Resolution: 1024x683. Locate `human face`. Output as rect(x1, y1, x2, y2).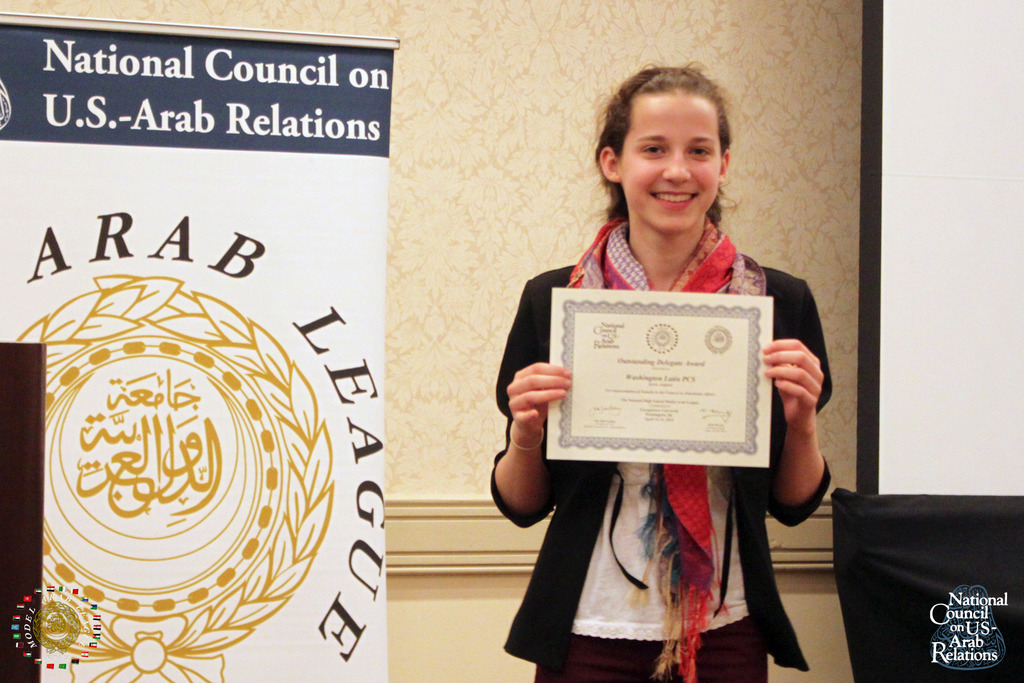
rect(619, 95, 716, 236).
